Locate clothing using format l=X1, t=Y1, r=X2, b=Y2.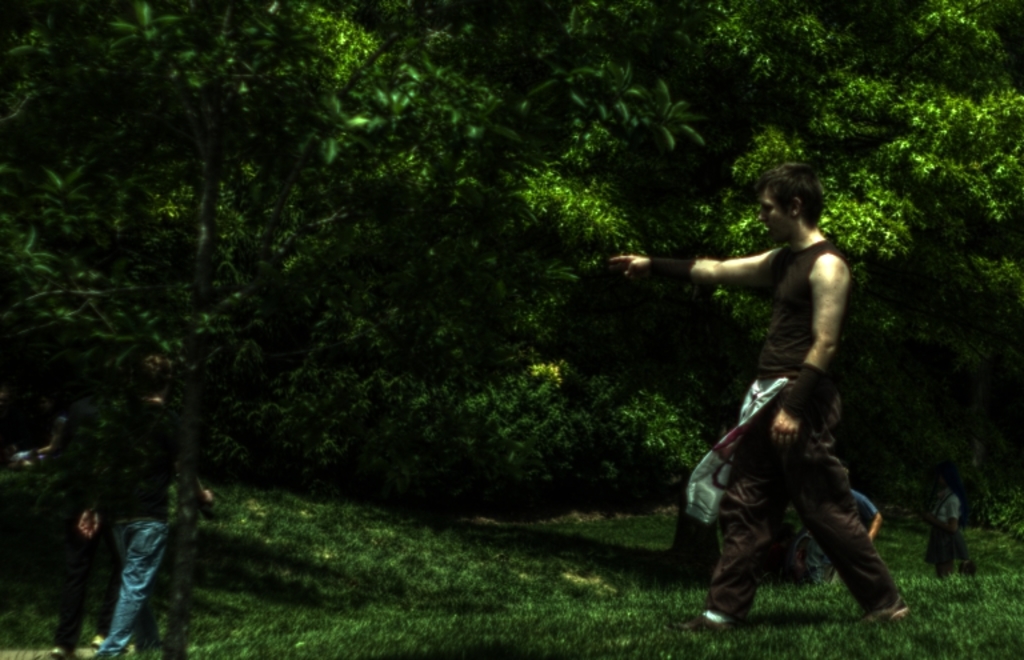
l=916, t=483, r=971, b=567.
